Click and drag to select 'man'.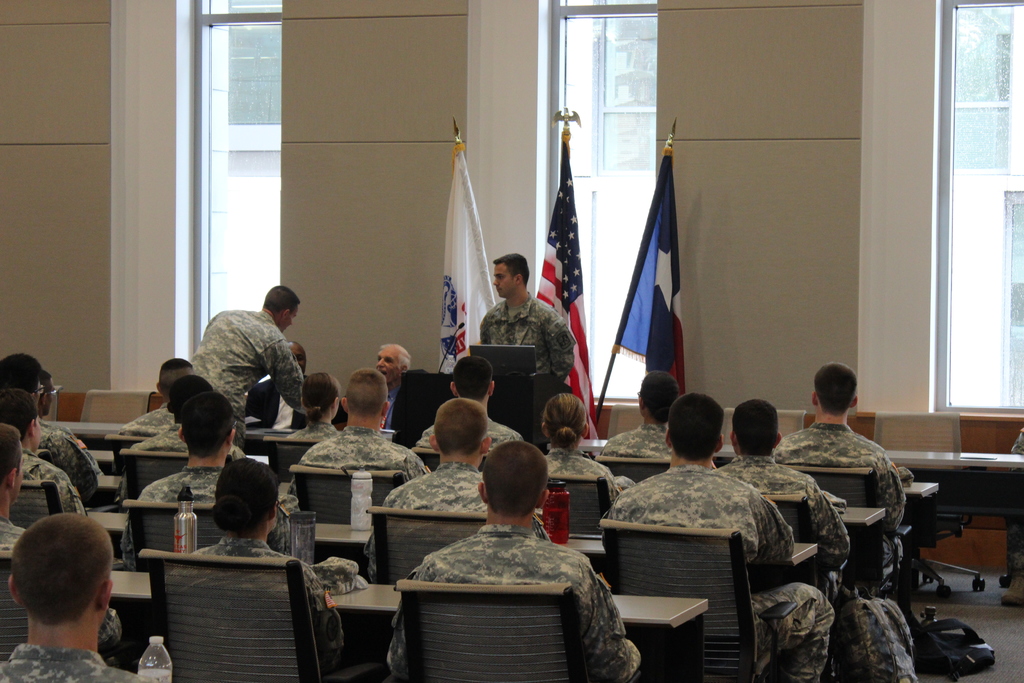
Selection: pyautogui.locateOnScreen(0, 427, 122, 655).
